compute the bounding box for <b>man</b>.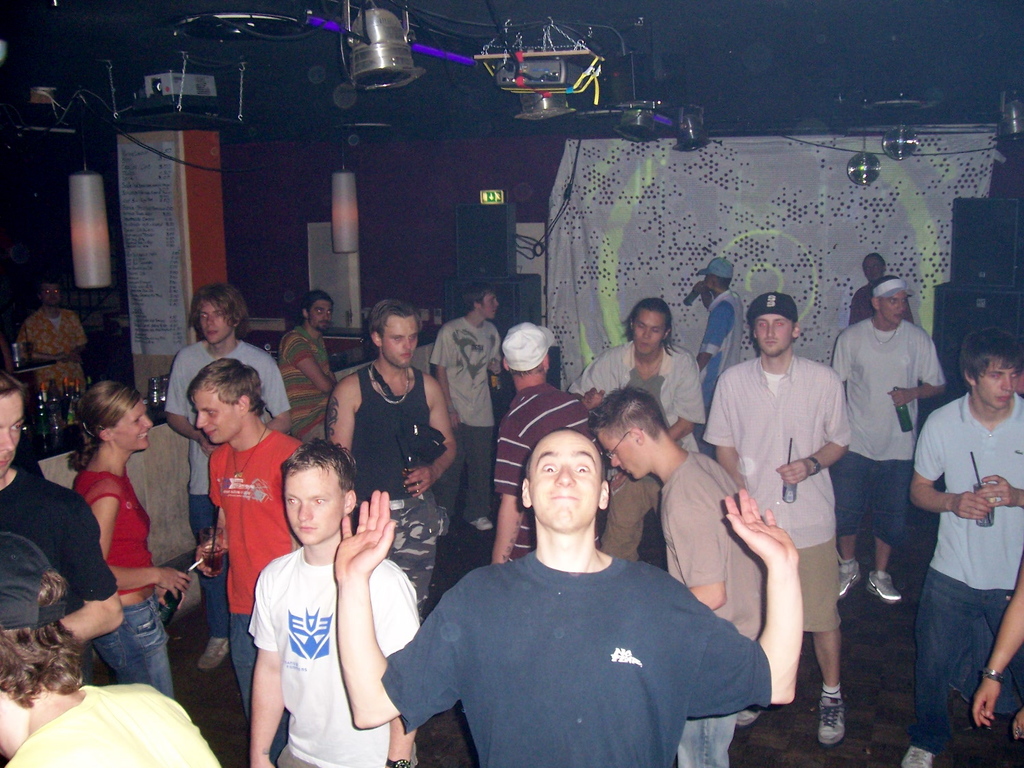
{"left": 882, "top": 313, "right": 1022, "bottom": 757}.
